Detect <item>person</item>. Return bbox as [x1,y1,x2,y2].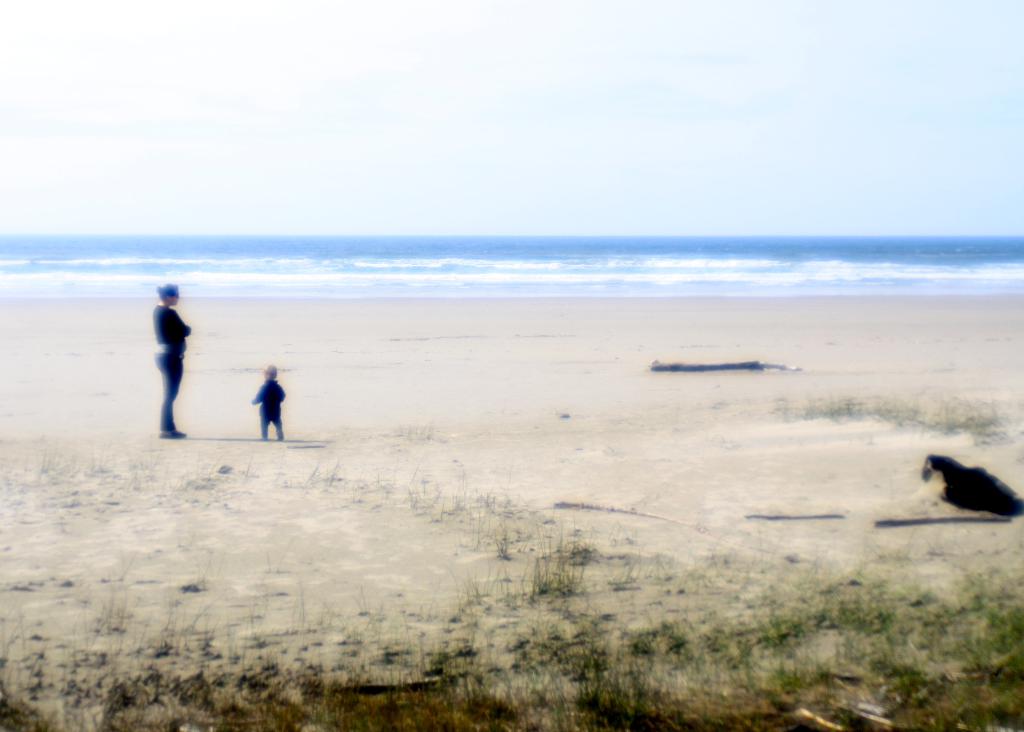
[136,274,189,427].
